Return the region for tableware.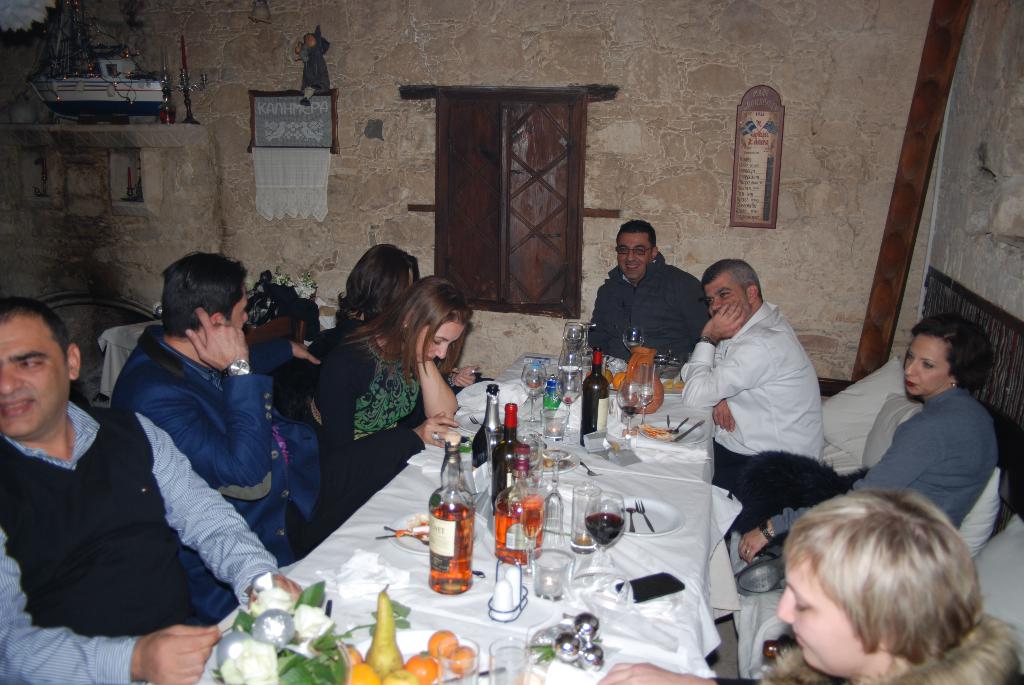
x1=668, y1=417, x2=687, y2=436.
